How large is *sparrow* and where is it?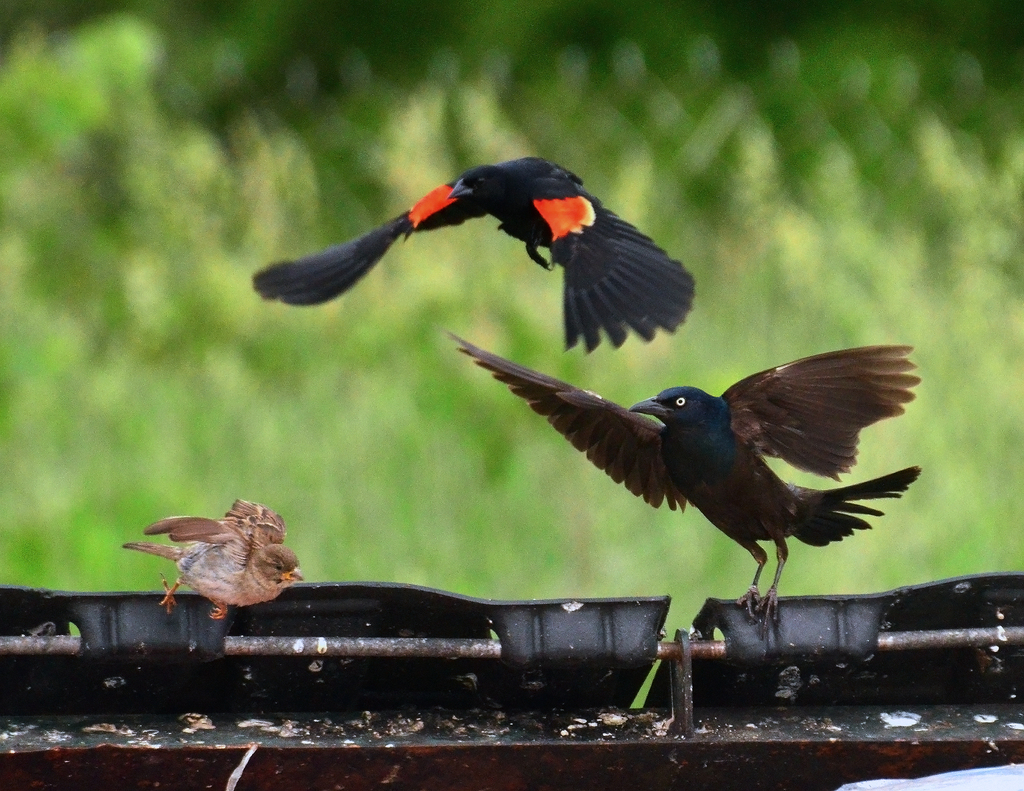
Bounding box: <box>118,500,302,625</box>.
